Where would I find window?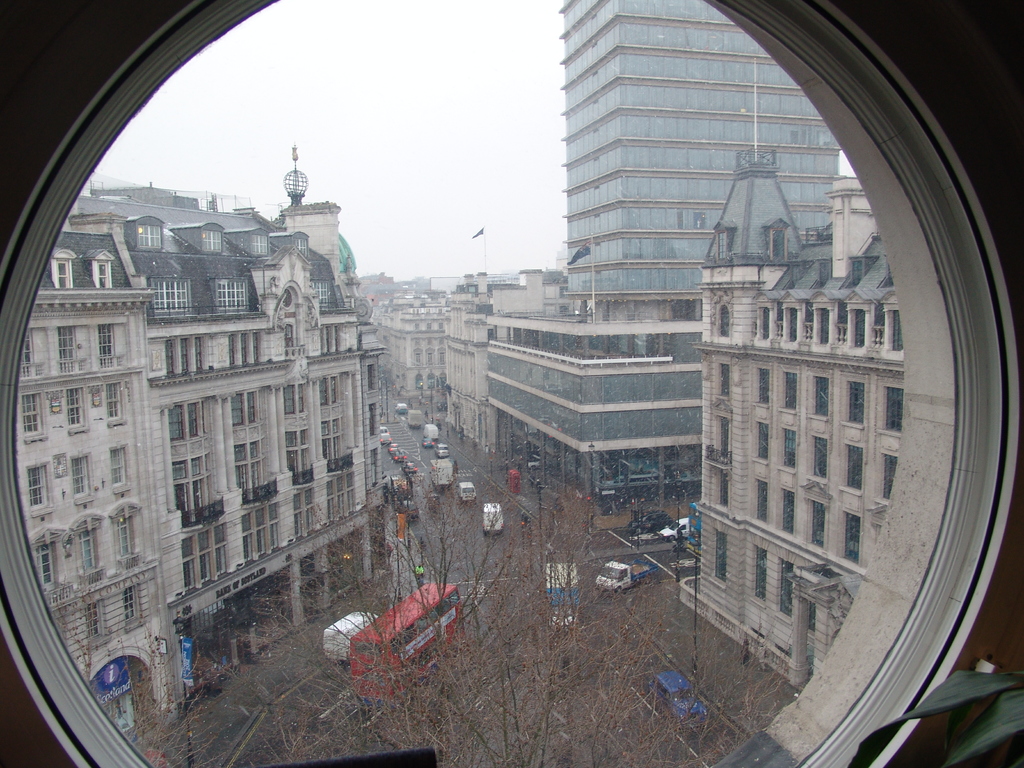
At l=96, t=321, r=117, b=367.
